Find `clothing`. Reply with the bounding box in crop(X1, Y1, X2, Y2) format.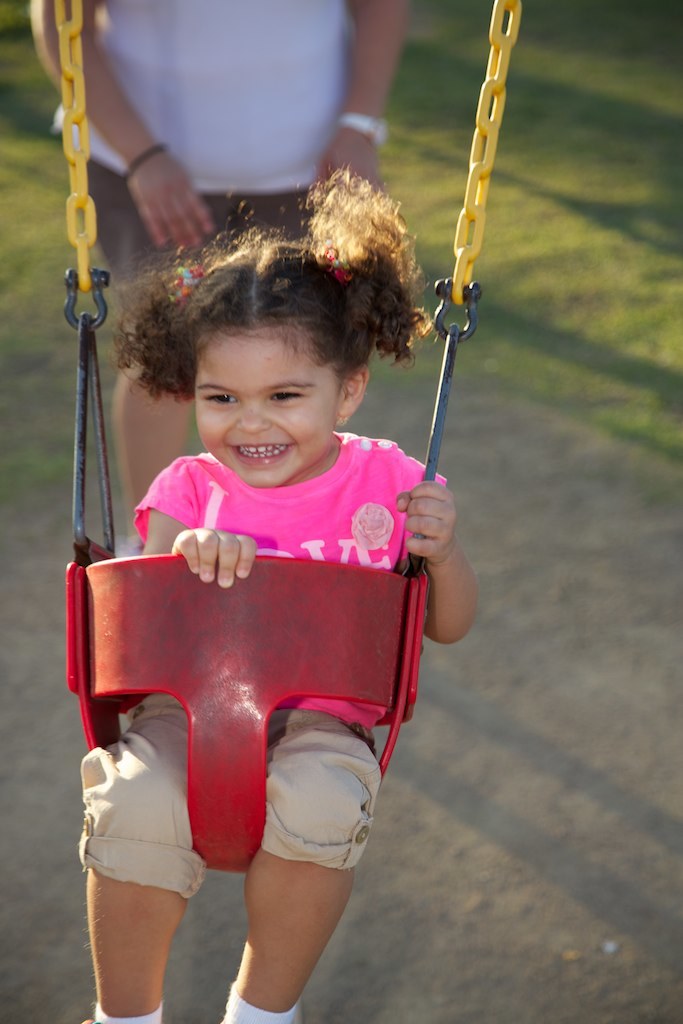
crop(71, 0, 385, 250).
